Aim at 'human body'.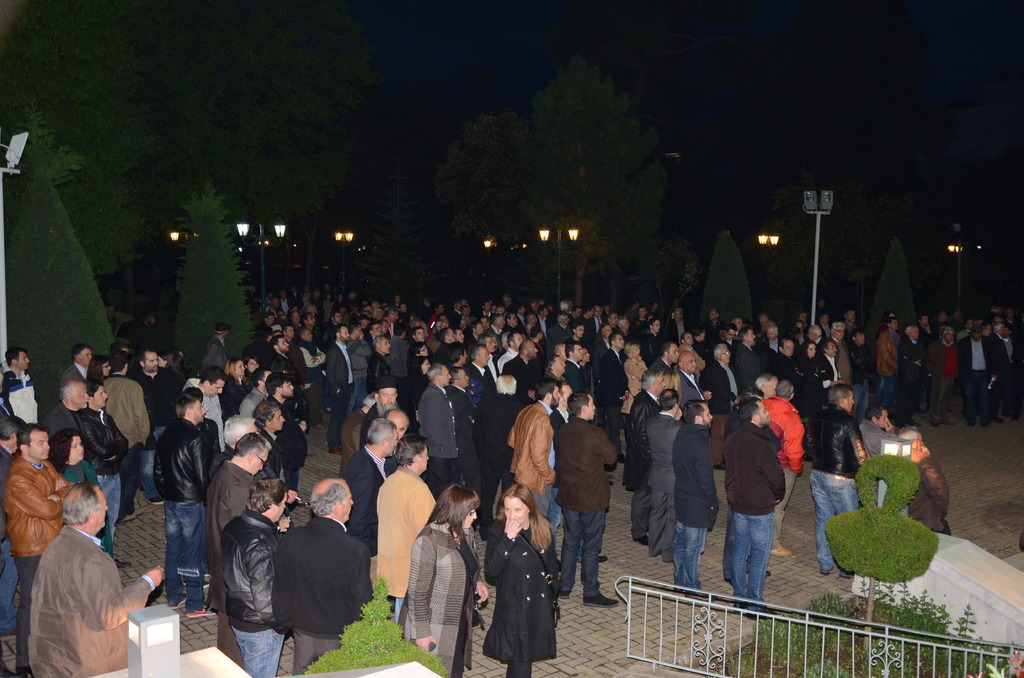
Aimed at bbox=[375, 464, 444, 619].
